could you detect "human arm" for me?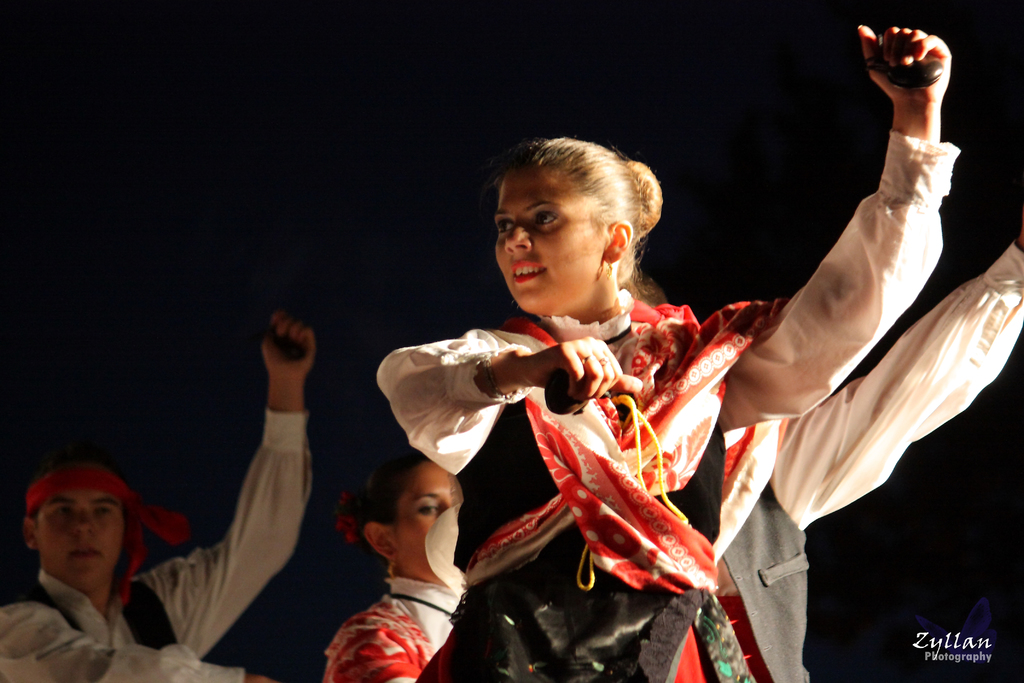
Detection result: locate(735, 222, 1023, 544).
